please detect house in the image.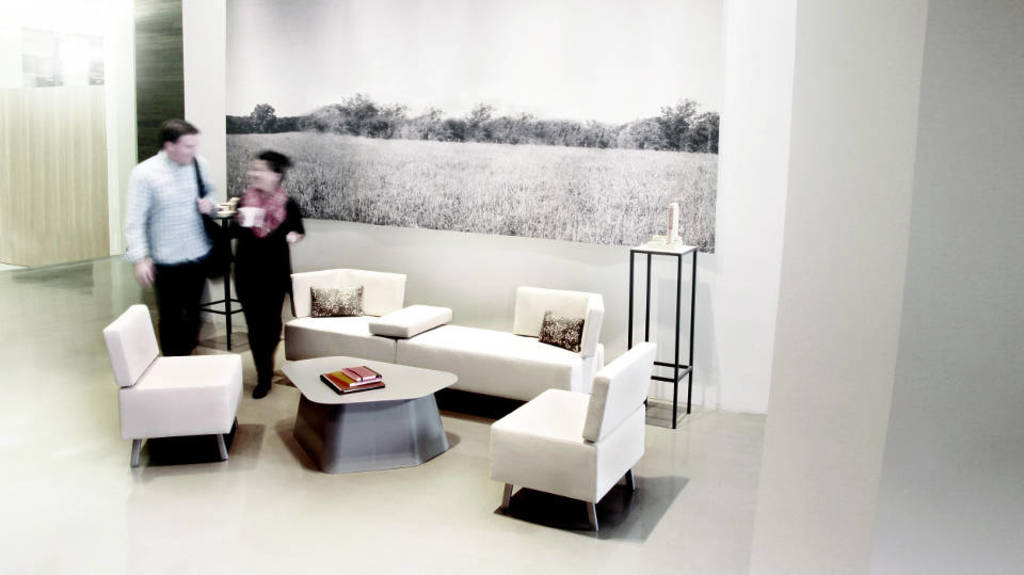
<bbox>0, 0, 1023, 574</bbox>.
